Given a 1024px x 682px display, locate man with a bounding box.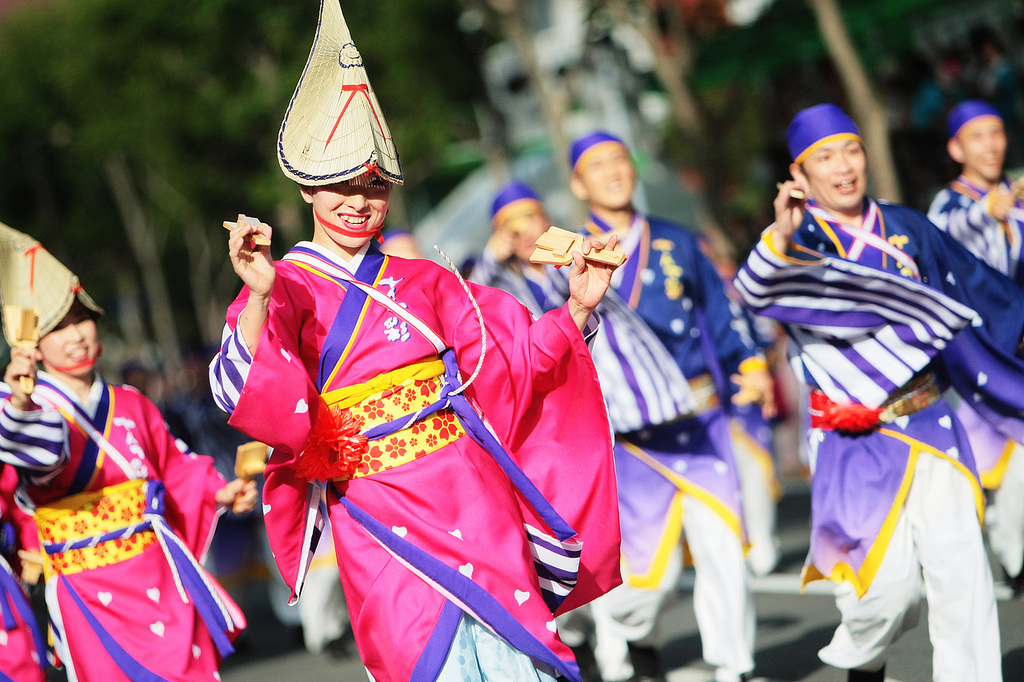
Located: select_region(466, 184, 569, 326).
